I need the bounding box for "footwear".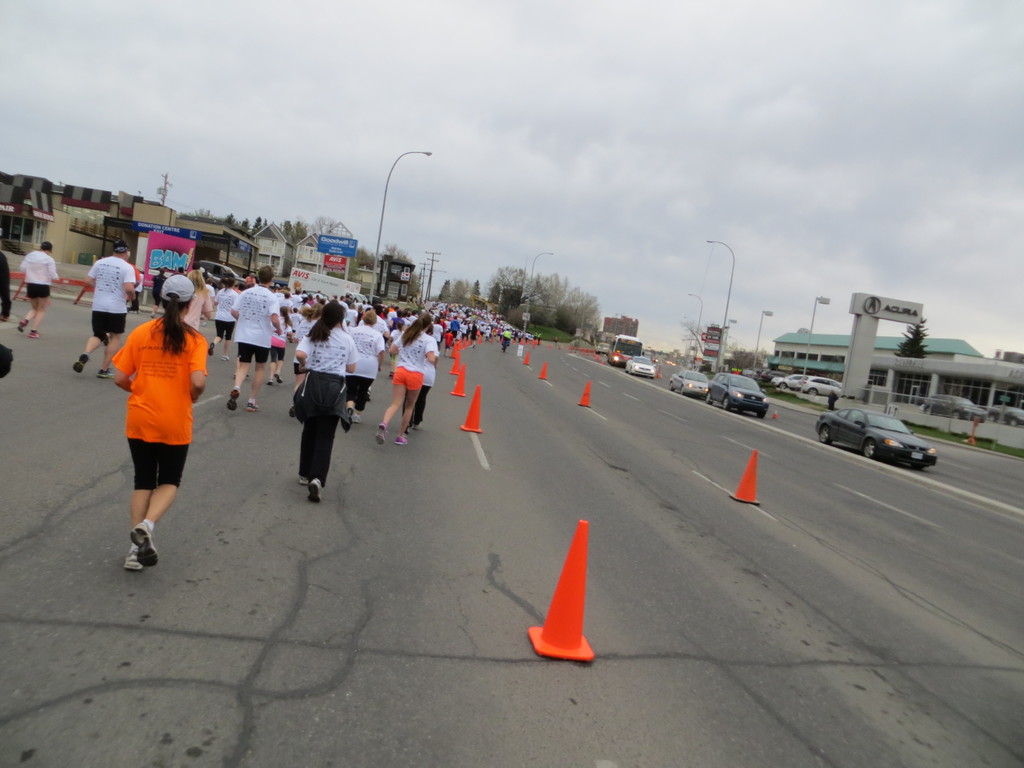
Here it is: BBox(209, 344, 213, 355).
